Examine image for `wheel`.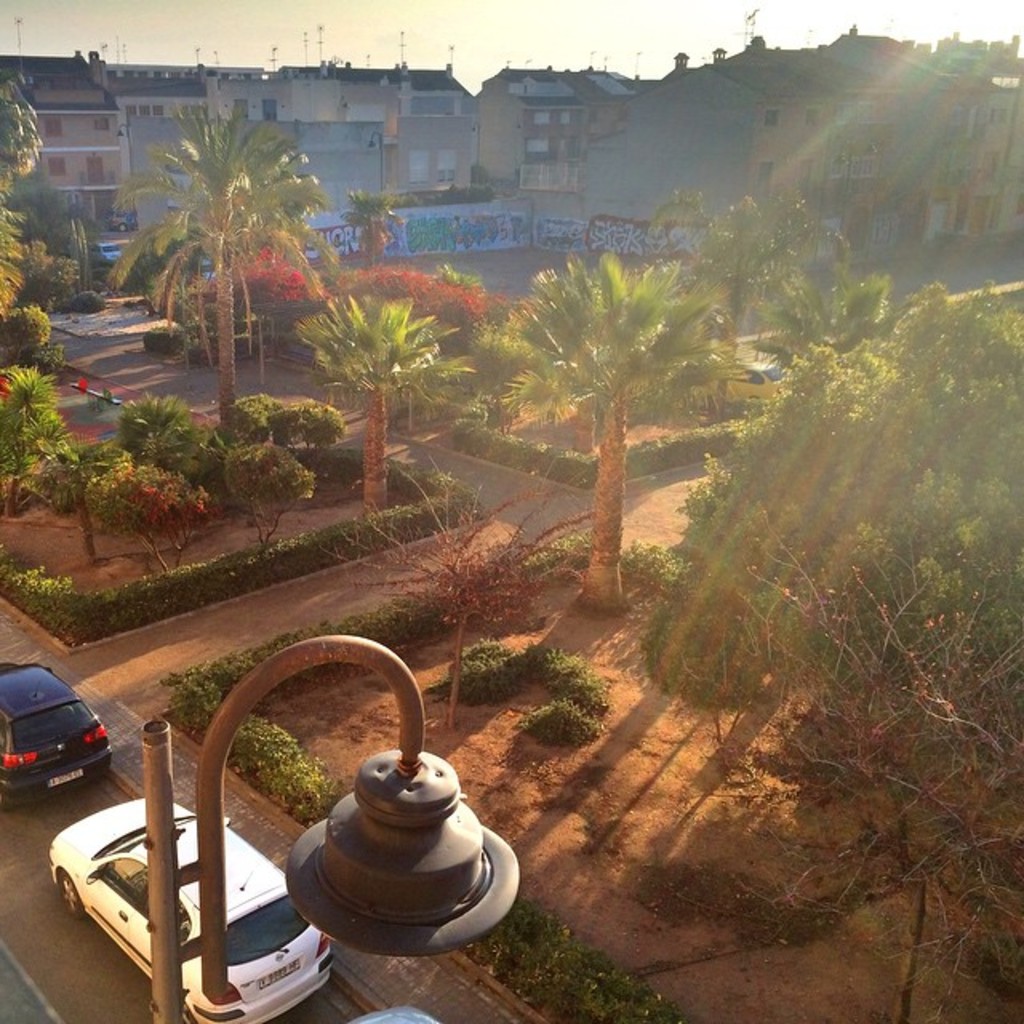
Examination result: bbox(59, 870, 90, 918).
